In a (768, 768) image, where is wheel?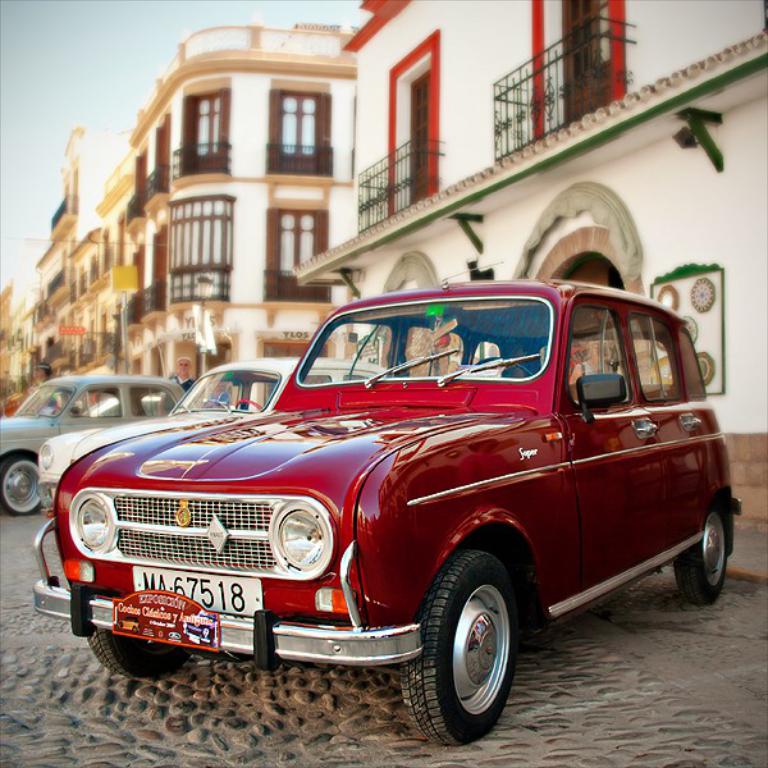
<bbox>416, 564, 532, 737</bbox>.
